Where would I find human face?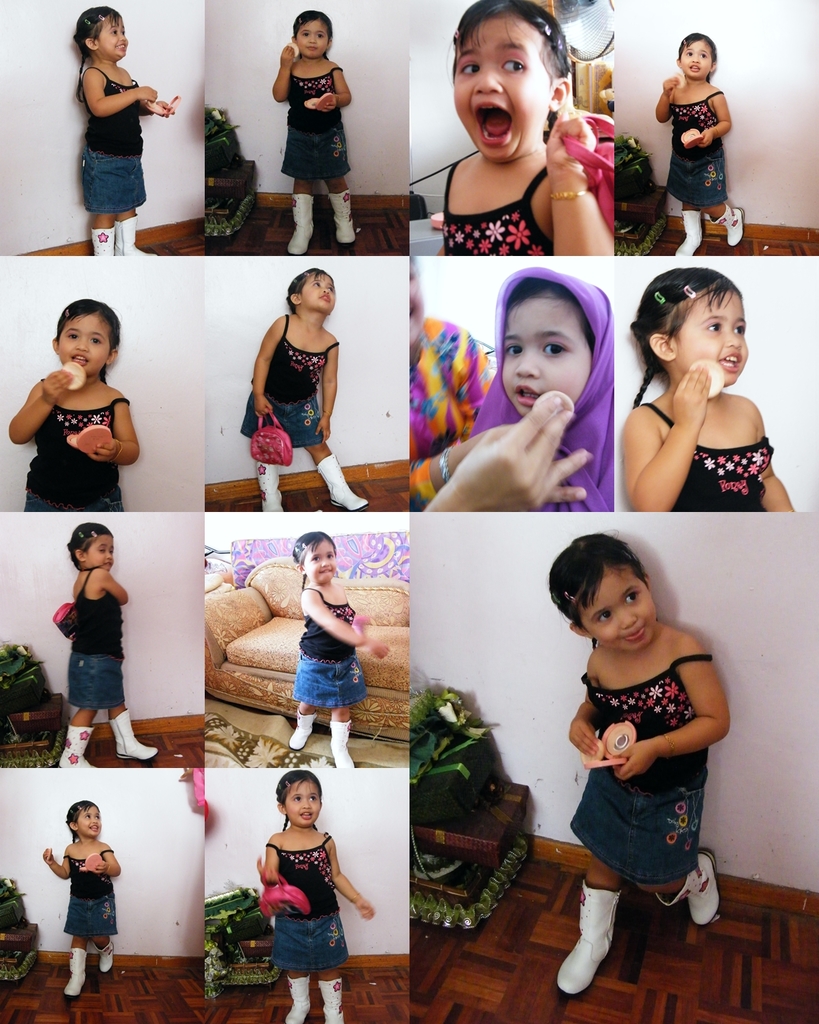
At region(298, 21, 331, 63).
